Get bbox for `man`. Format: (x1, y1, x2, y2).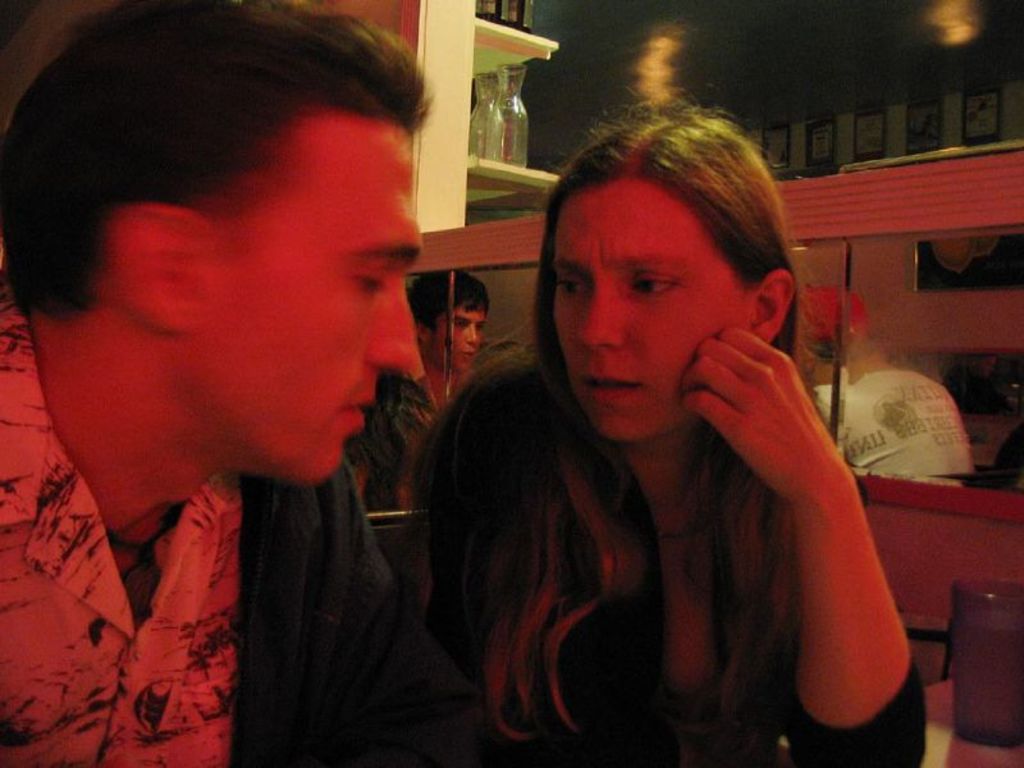
(0, 22, 509, 714).
